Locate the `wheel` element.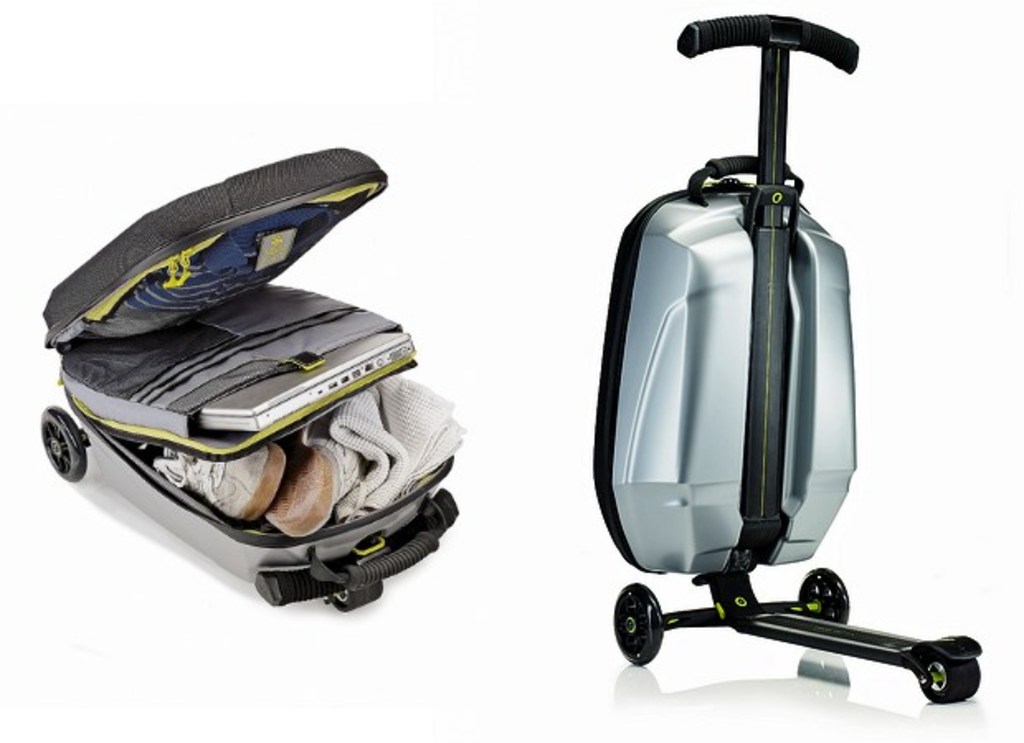
Element bbox: pyautogui.locateOnScreen(41, 406, 88, 482).
